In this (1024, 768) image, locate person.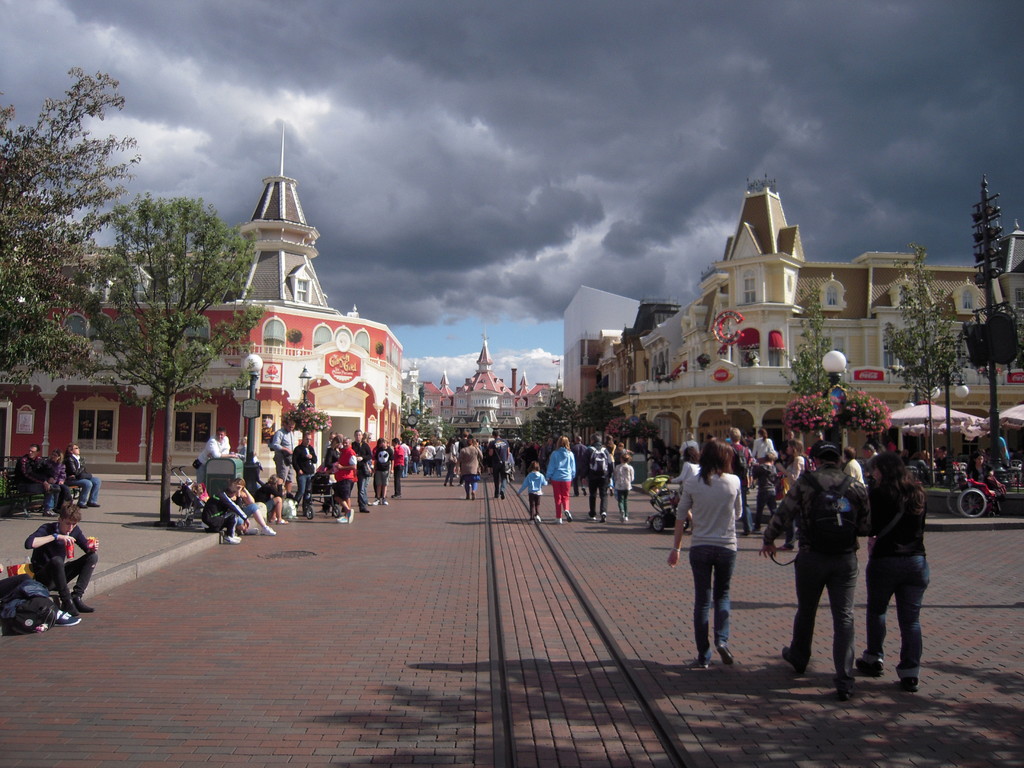
Bounding box: {"x1": 391, "y1": 441, "x2": 407, "y2": 498}.
